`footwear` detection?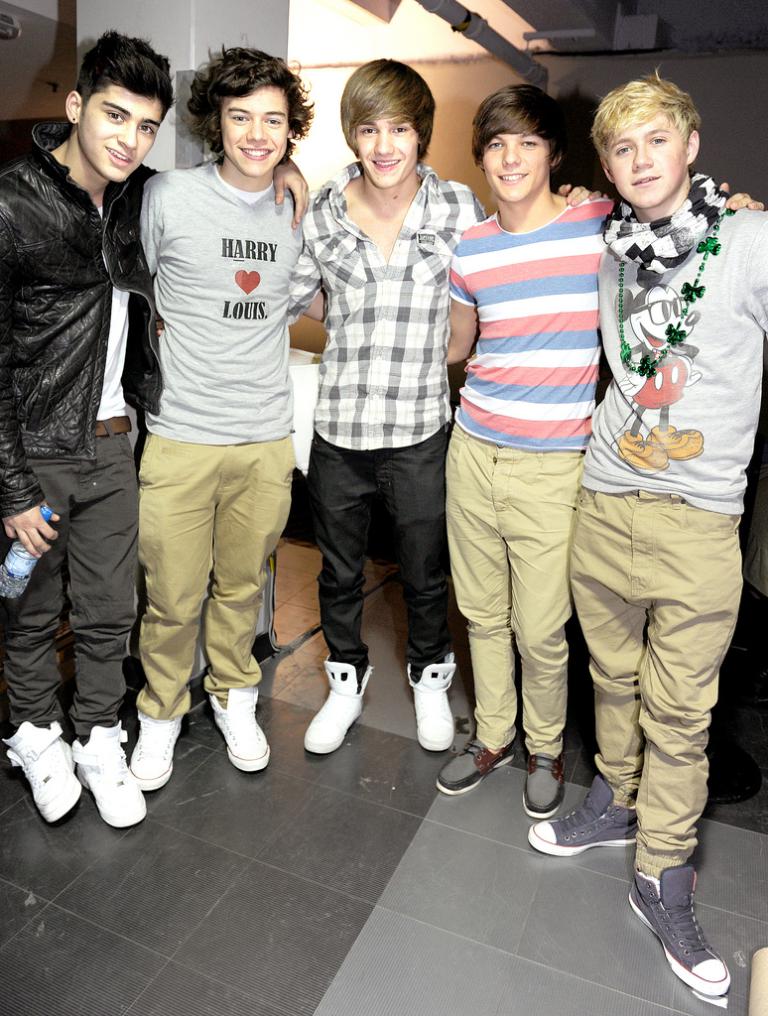
bbox(2, 722, 79, 818)
